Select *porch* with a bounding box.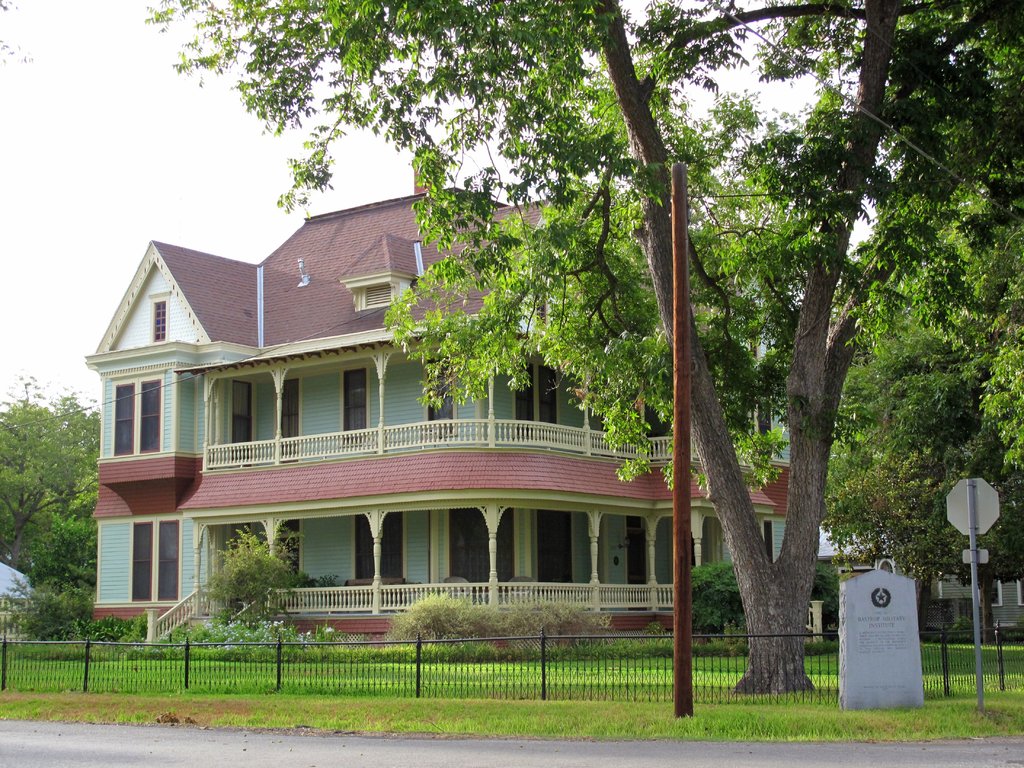
[left=191, top=577, right=674, bottom=621].
